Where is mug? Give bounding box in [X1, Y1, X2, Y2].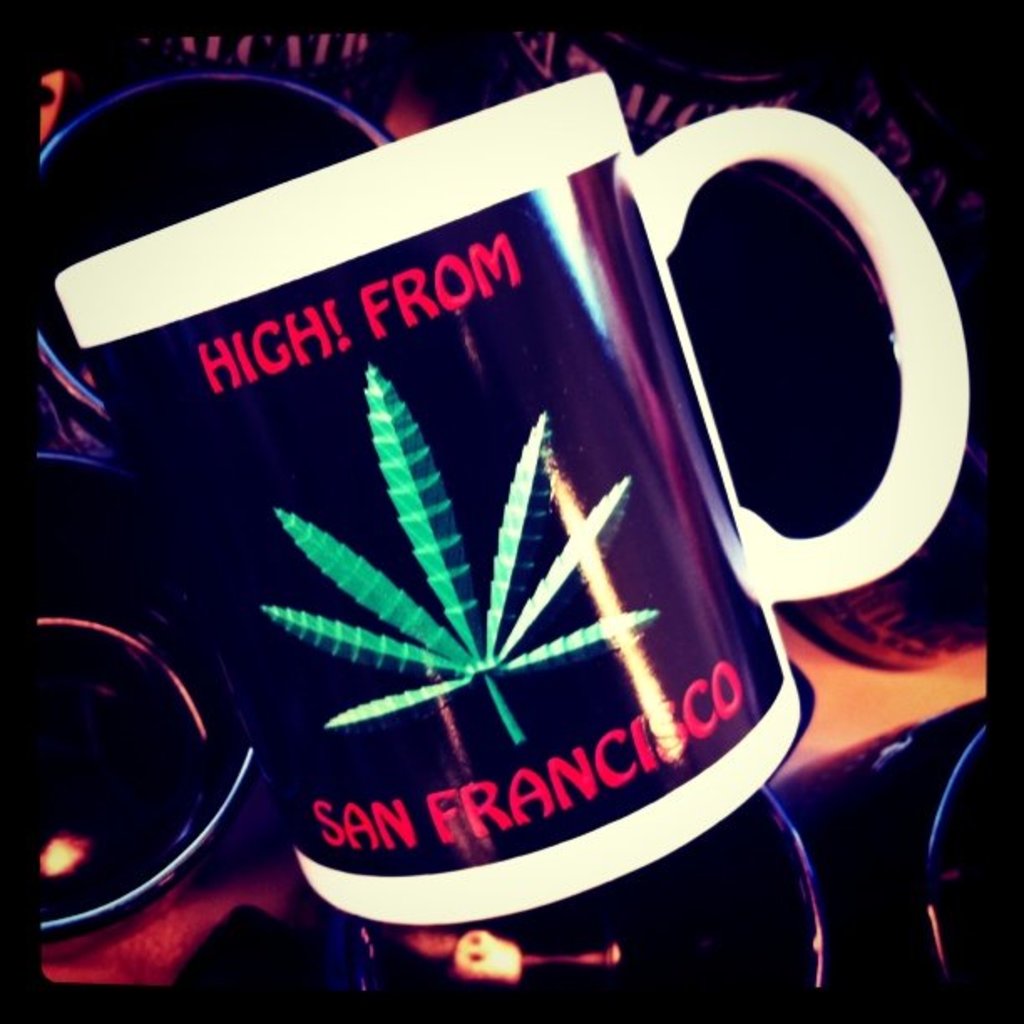
[50, 72, 970, 920].
